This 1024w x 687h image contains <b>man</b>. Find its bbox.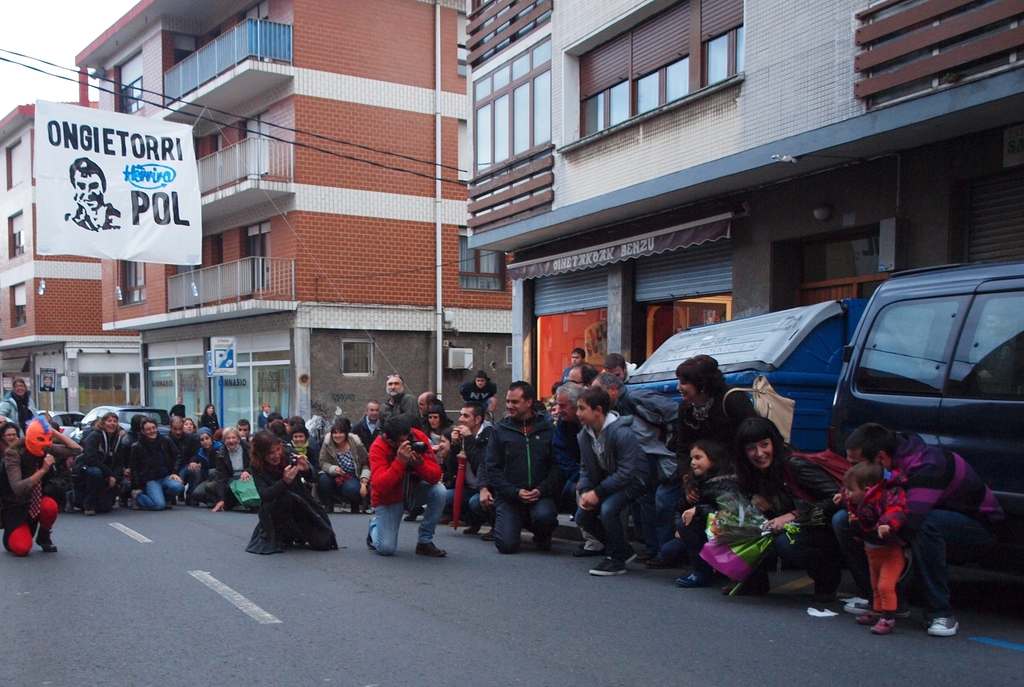
(373, 374, 419, 426).
